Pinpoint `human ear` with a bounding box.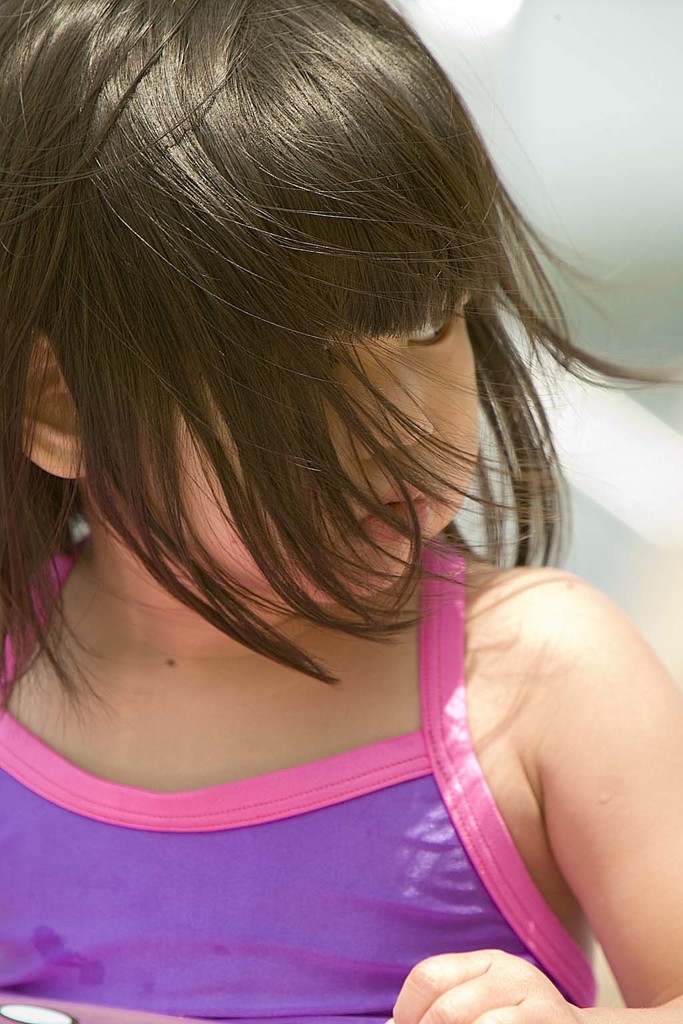
10:328:93:480.
